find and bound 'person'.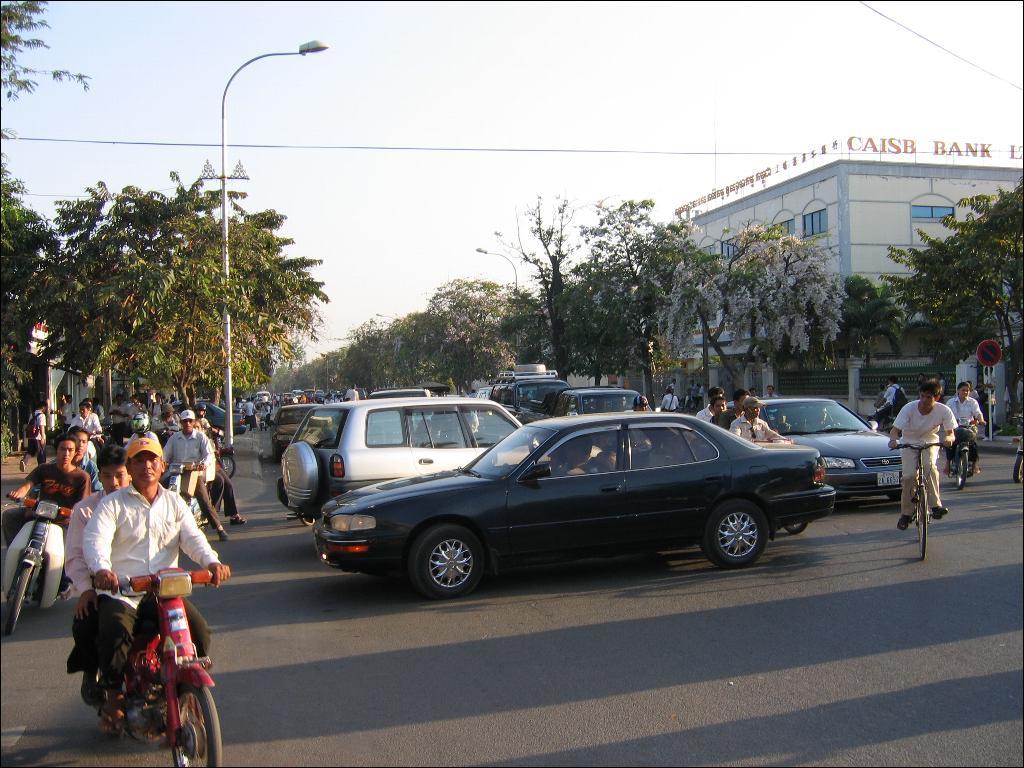
Bound: <bbox>626, 390, 657, 417</bbox>.
